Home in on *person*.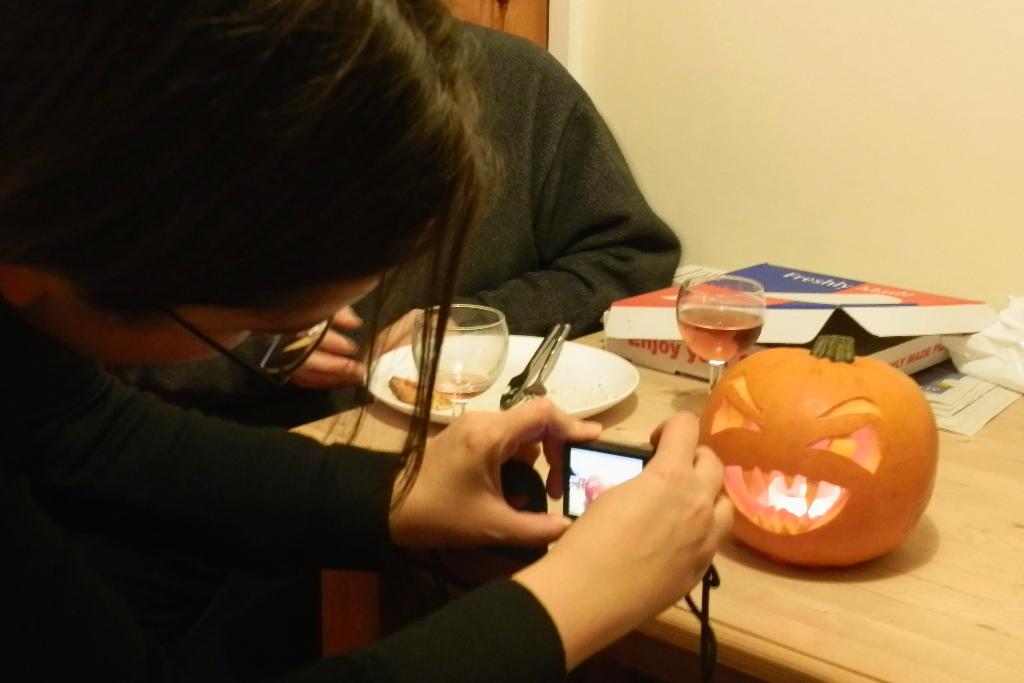
Homed in at <region>0, 0, 732, 682</region>.
